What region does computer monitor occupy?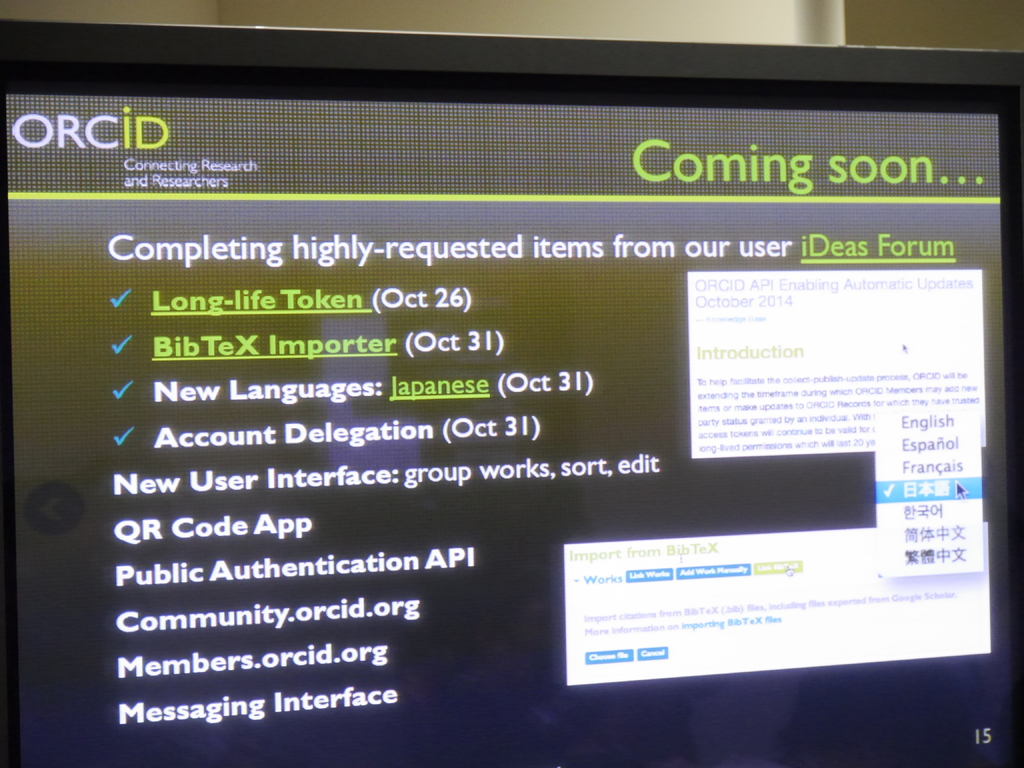
<bbox>1, 9, 1023, 767</bbox>.
